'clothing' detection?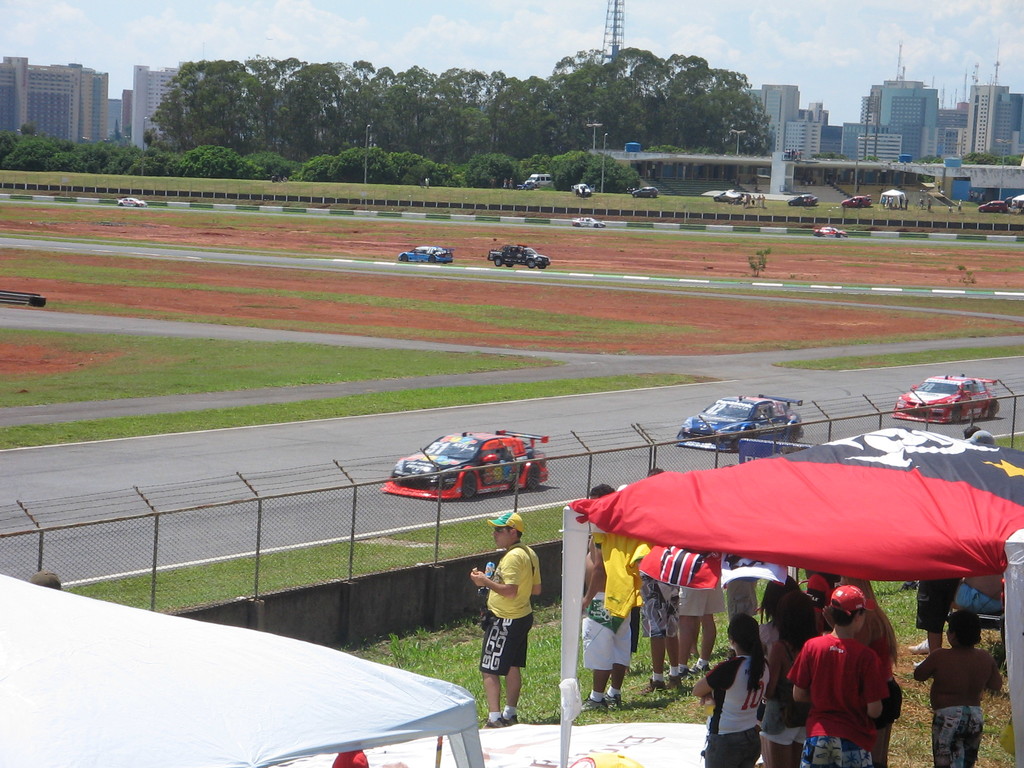
bbox=(676, 584, 726, 618)
